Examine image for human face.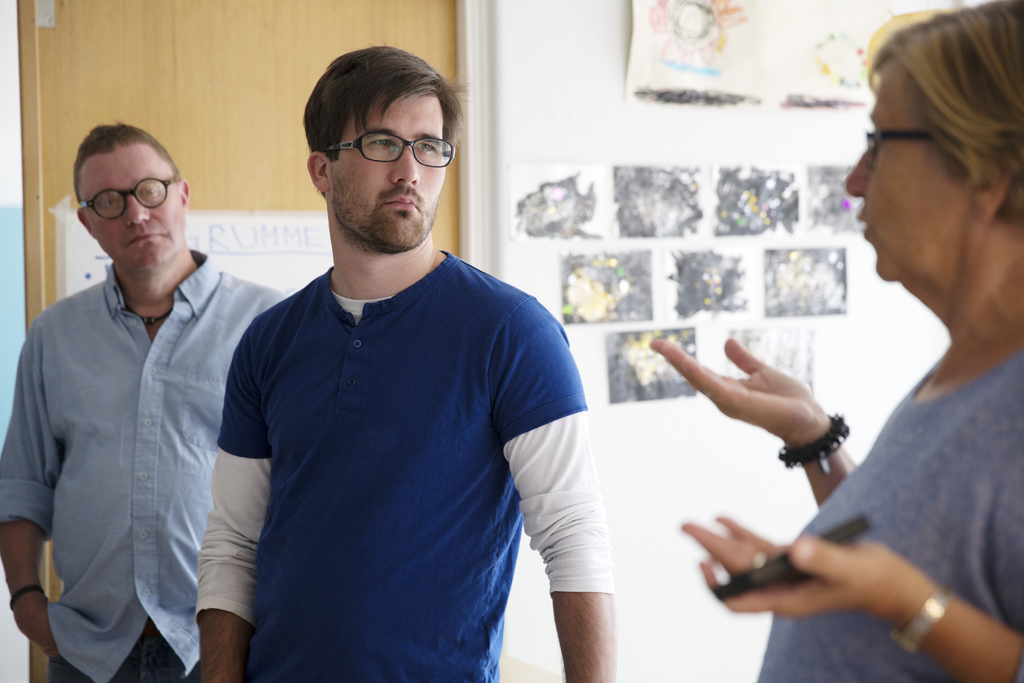
Examination result: box=[844, 77, 968, 276].
